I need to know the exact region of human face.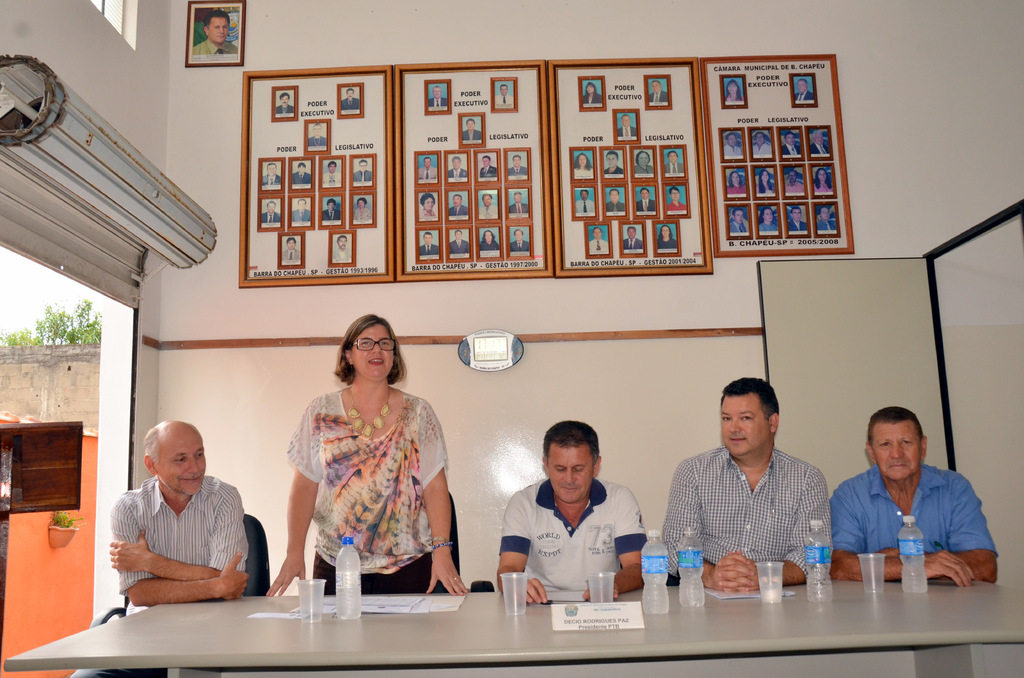
Region: select_region(267, 163, 275, 177).
